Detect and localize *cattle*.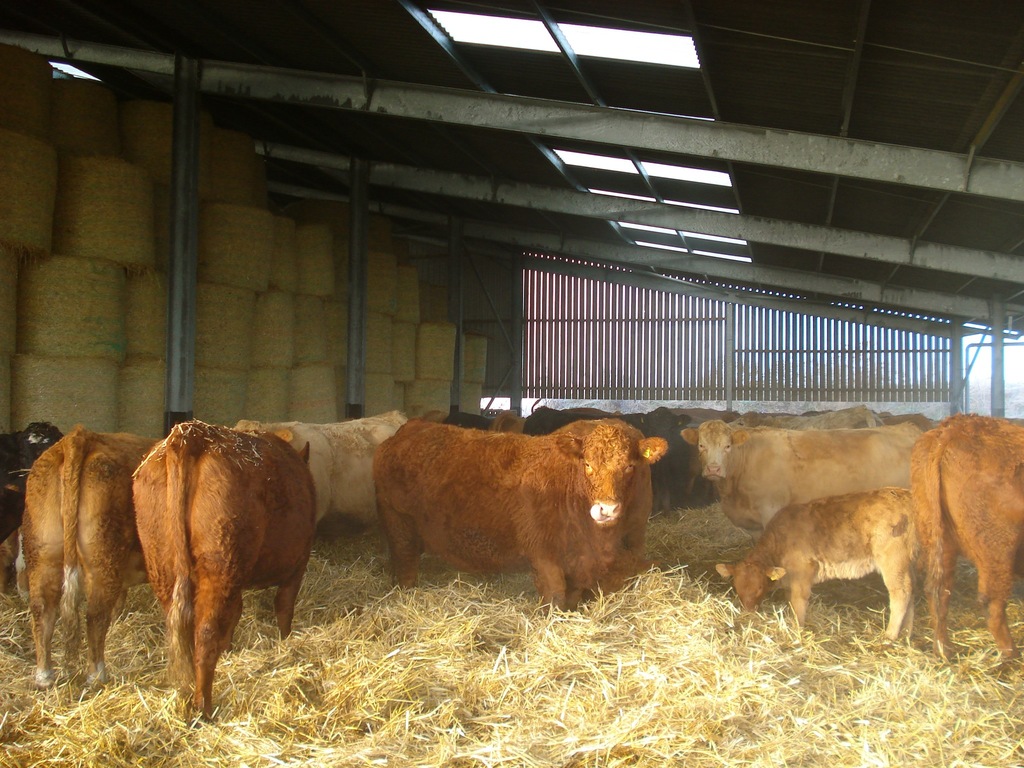
Localized at [left=680, top=422, right=929, bottom=541].
